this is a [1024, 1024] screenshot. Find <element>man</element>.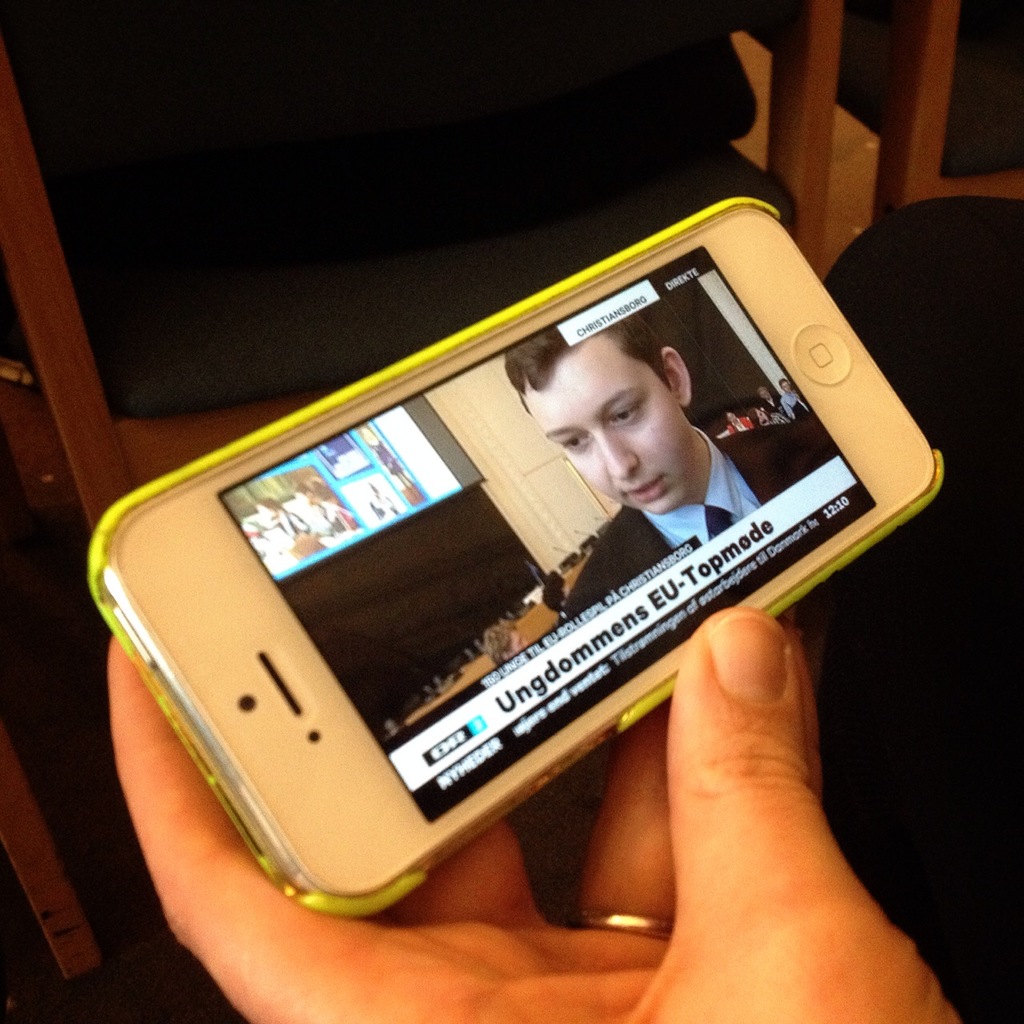
Bounding box: (482,330,780,569).
